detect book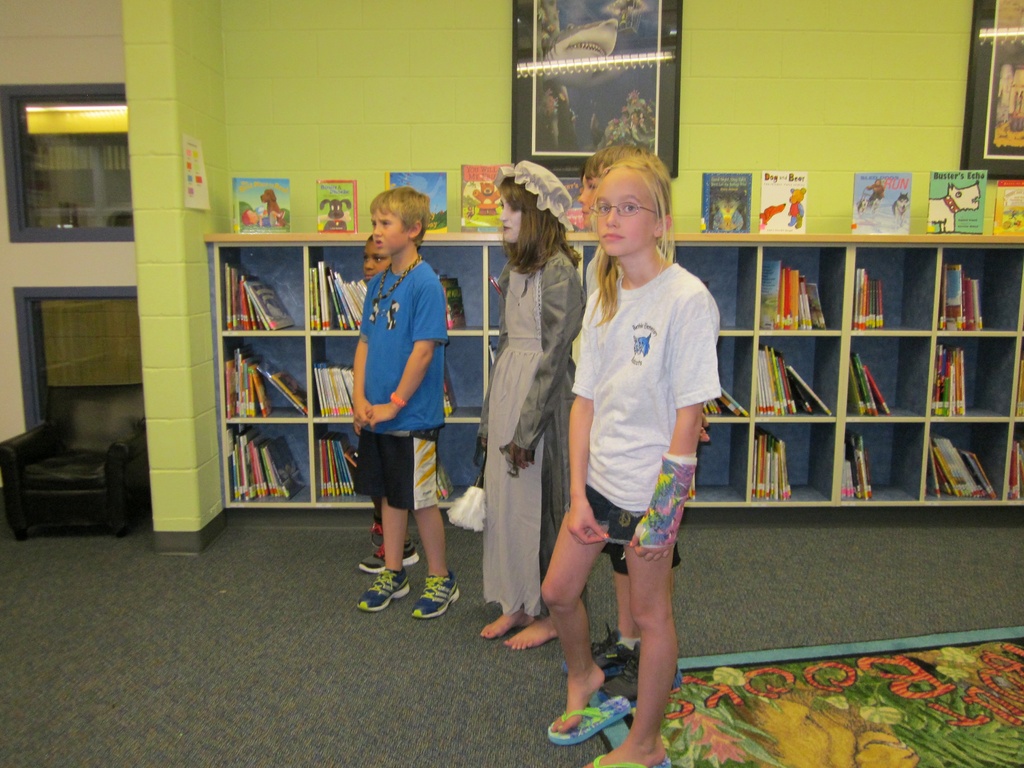
l=928, t=170, r=986, b=233
